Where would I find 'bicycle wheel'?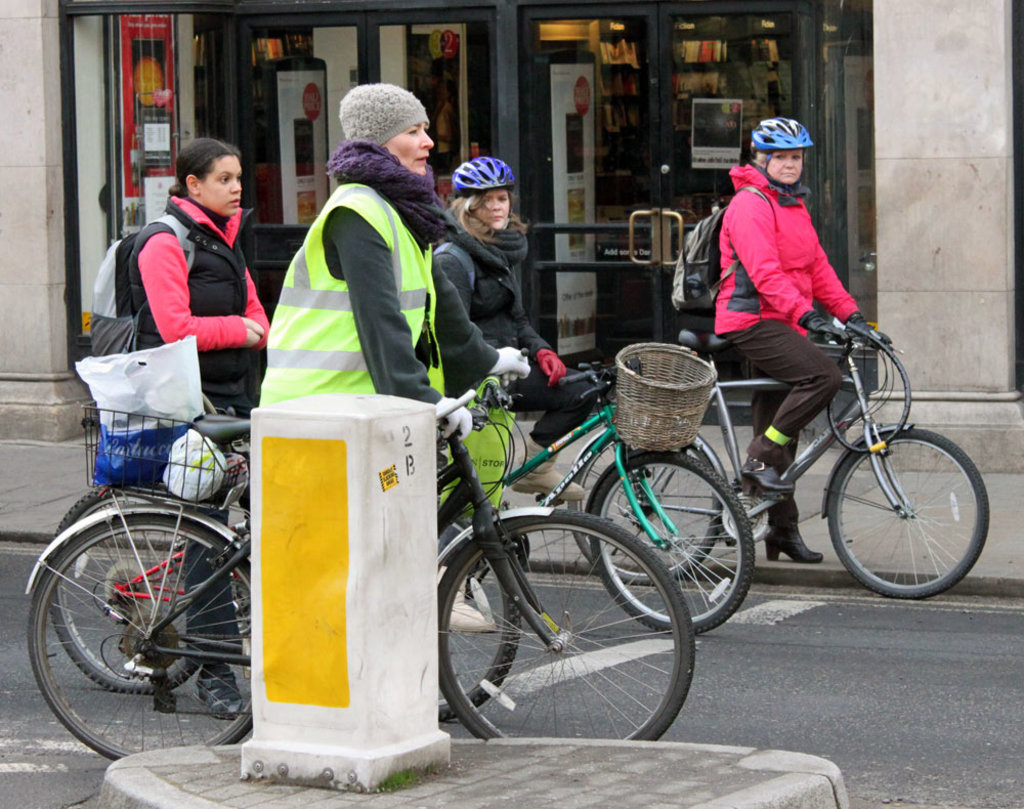
At box(440, 510, 698, 743).
